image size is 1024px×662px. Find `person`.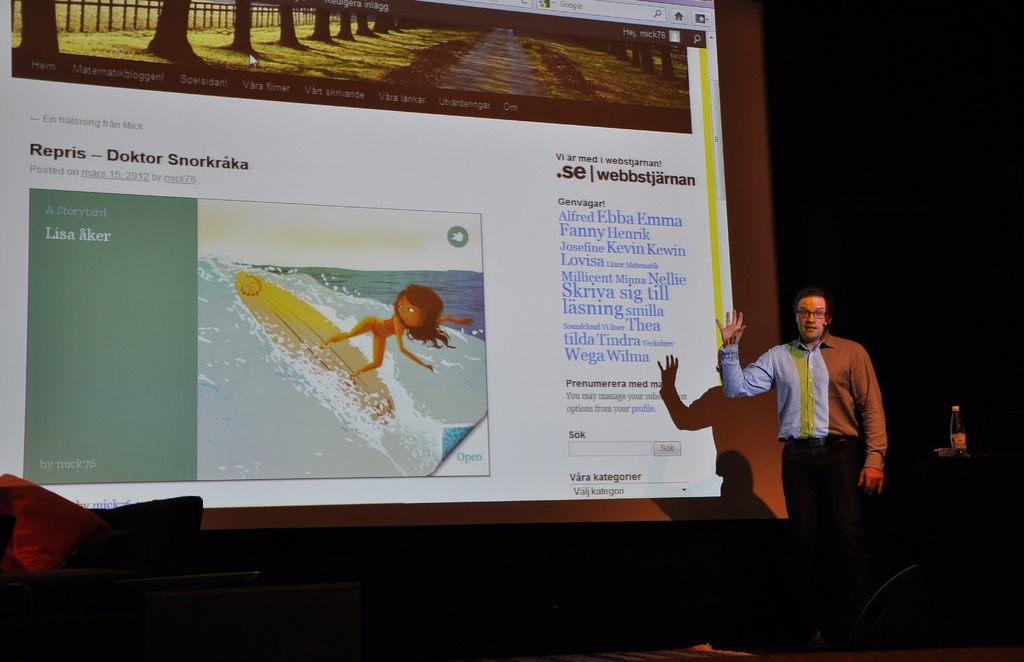
<bbox>319, 284, 471, 383</bbox>.
